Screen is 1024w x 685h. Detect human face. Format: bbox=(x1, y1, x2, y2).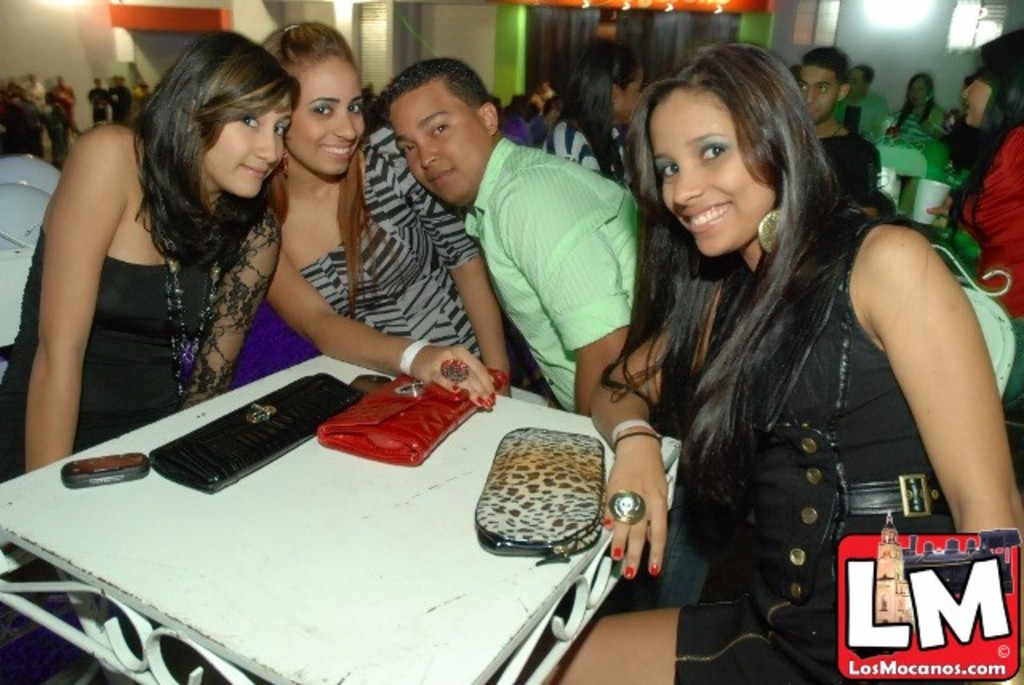
bbox=(648, 93, 770, 258).
